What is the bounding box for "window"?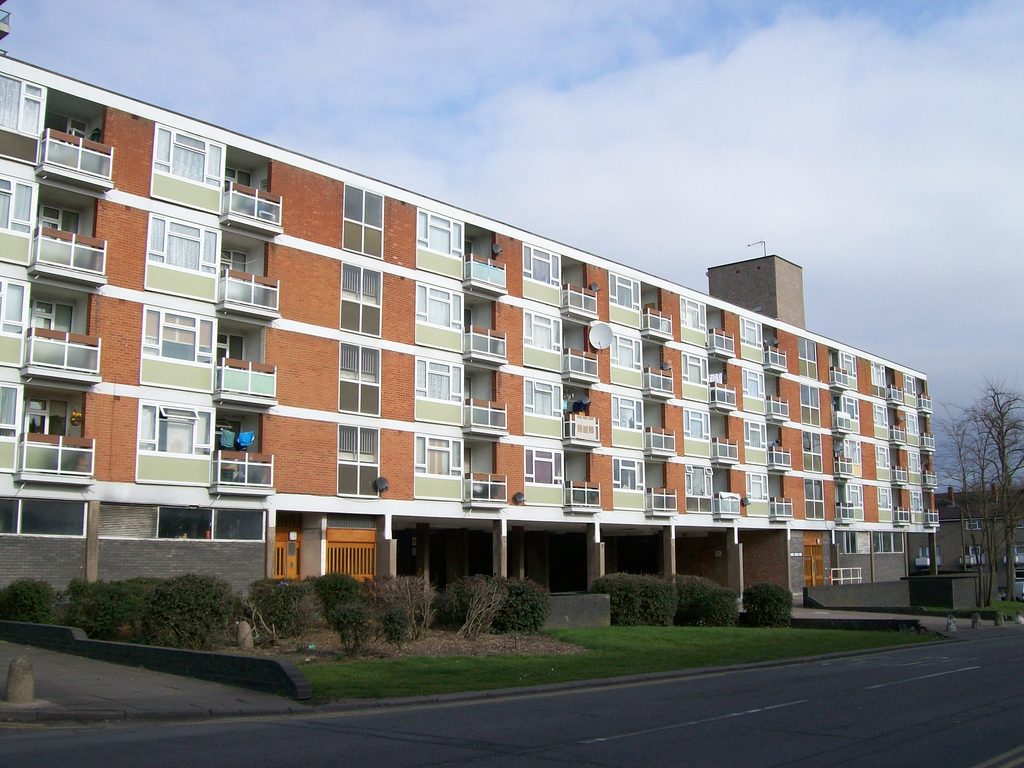
left=524, top=382, right=564, bottom=443.
